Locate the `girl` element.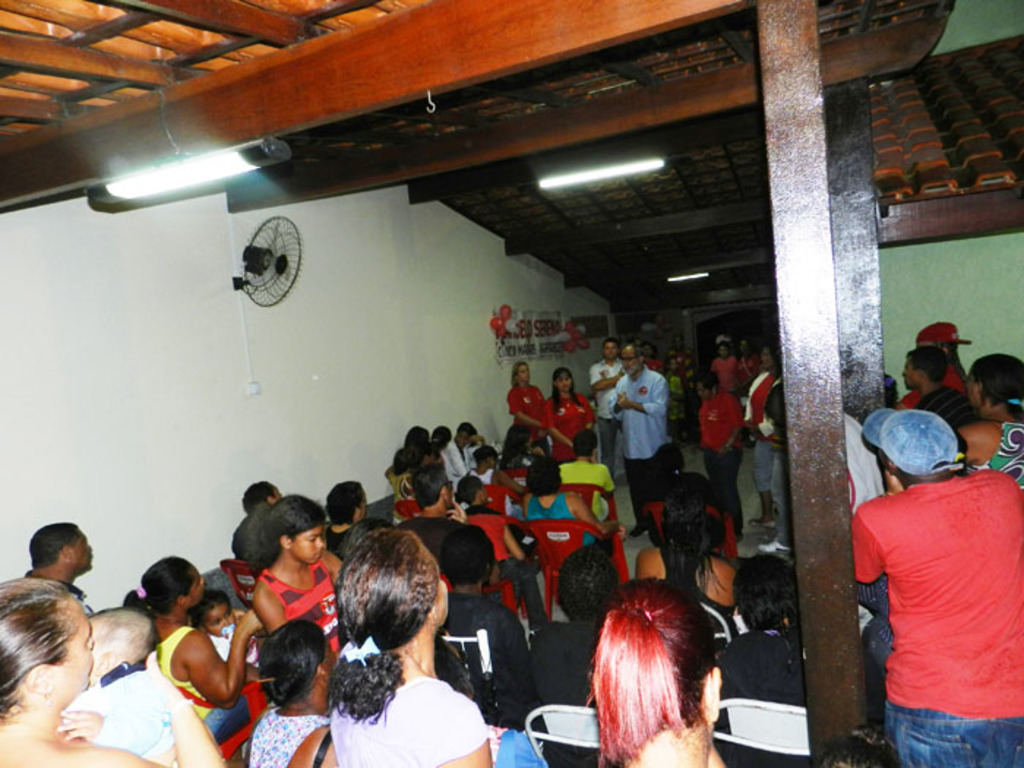
Element bbox: x1=200, y1=595, x2=259, y2=667.
